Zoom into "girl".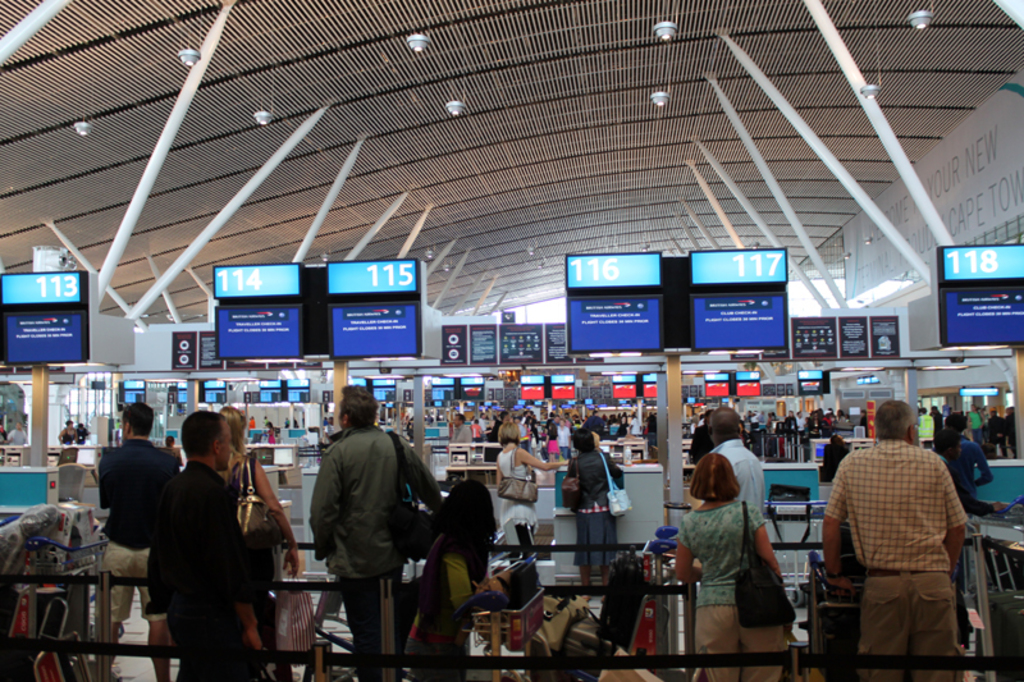
Zoom target: x1=495 y1=418 x2=568 y2=540.
